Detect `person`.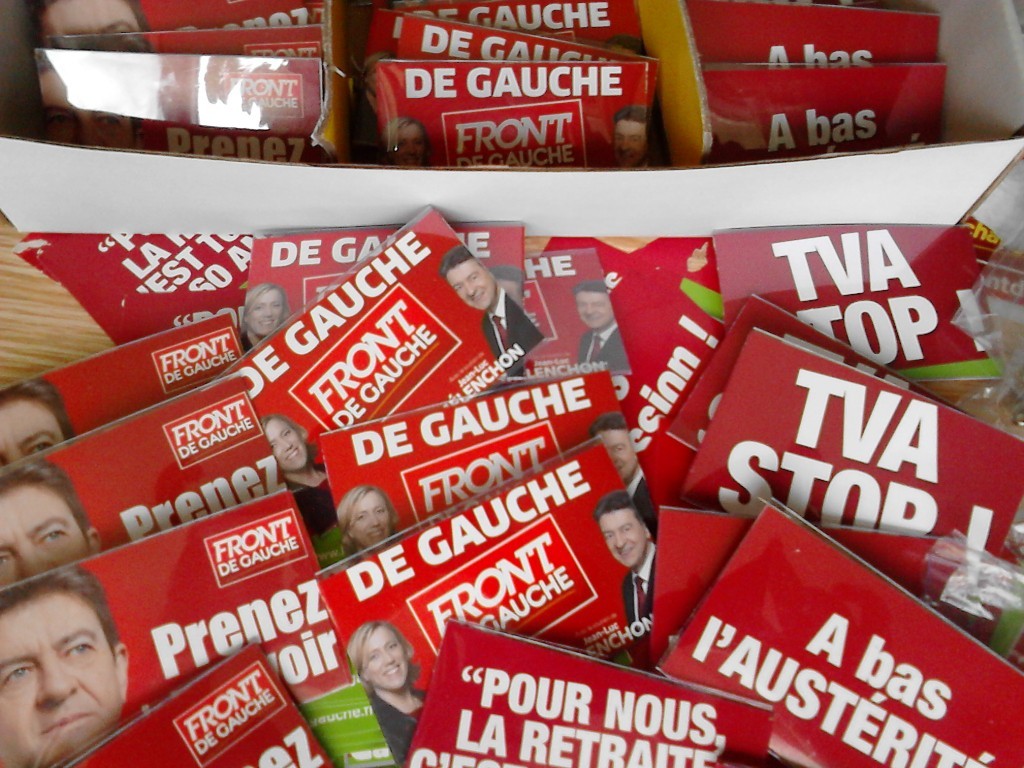
Detected at (x1=587, y1=411, x2=651, y2=511).
